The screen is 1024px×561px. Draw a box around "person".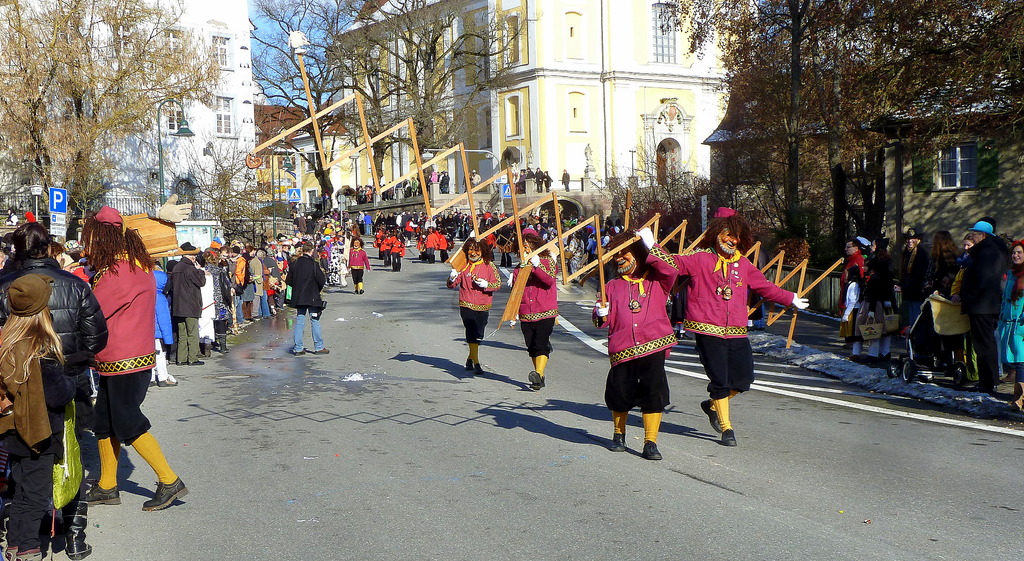
{"left": 588, "top": 226, "right": 678, "bottom": 462}.
